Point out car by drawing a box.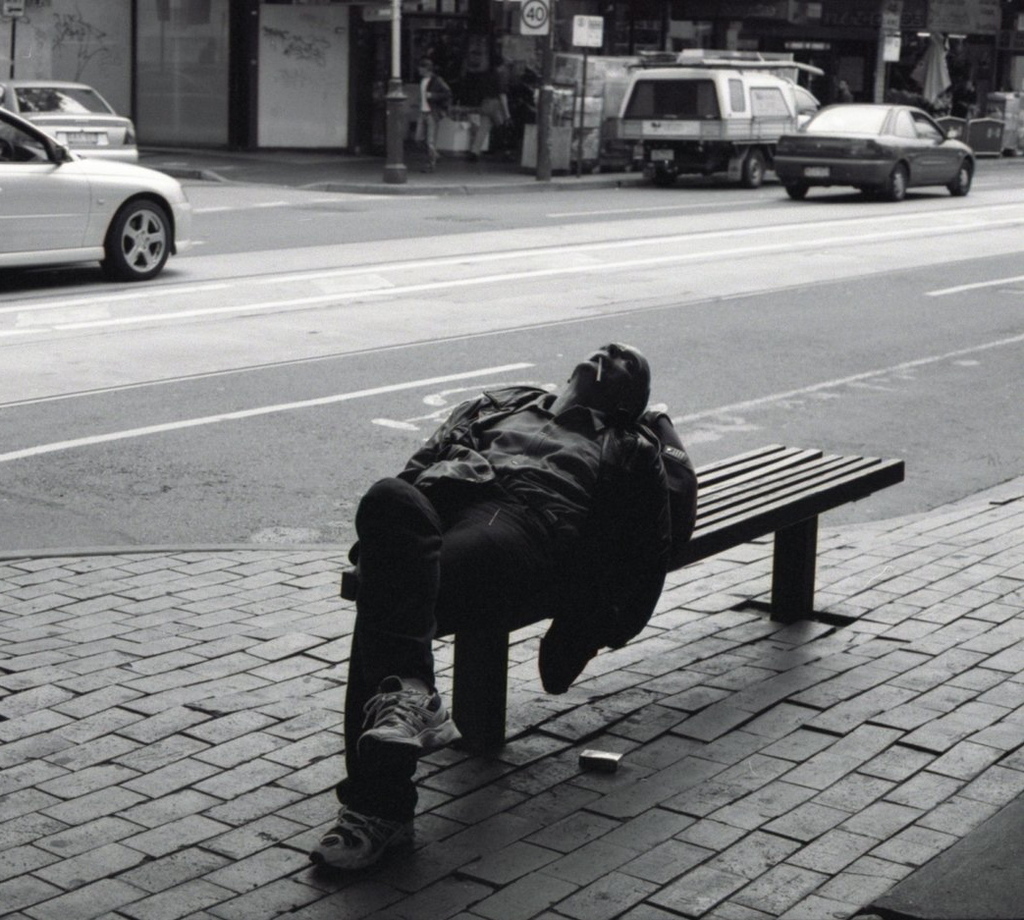
select_region(0, 105, 189, 283).
